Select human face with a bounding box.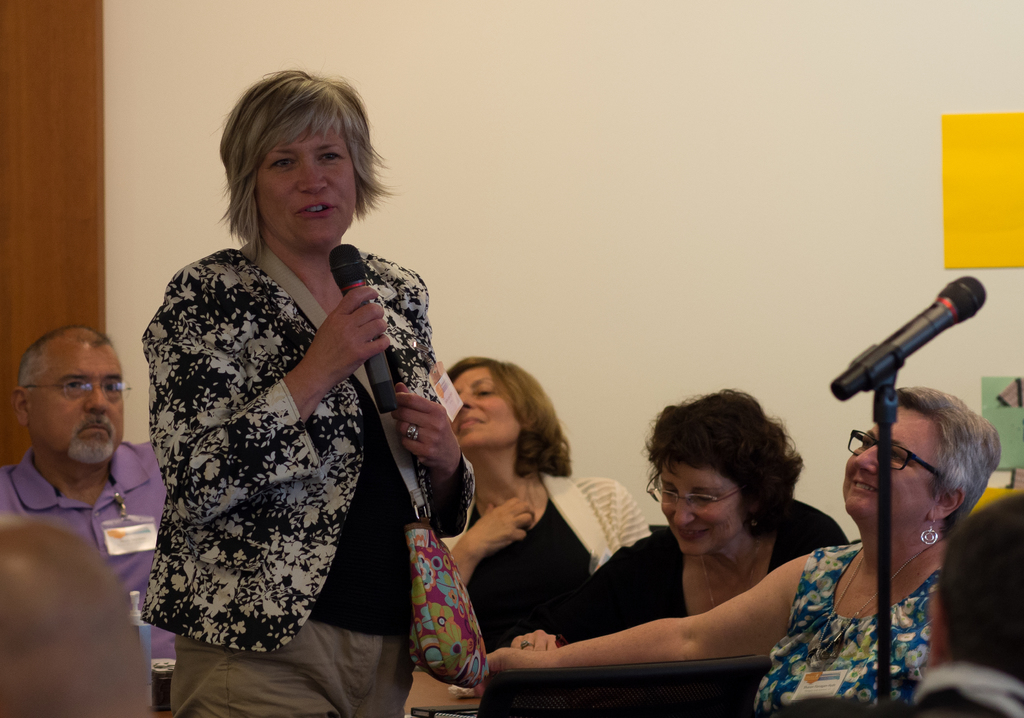
(445, 366, 520, 441).
